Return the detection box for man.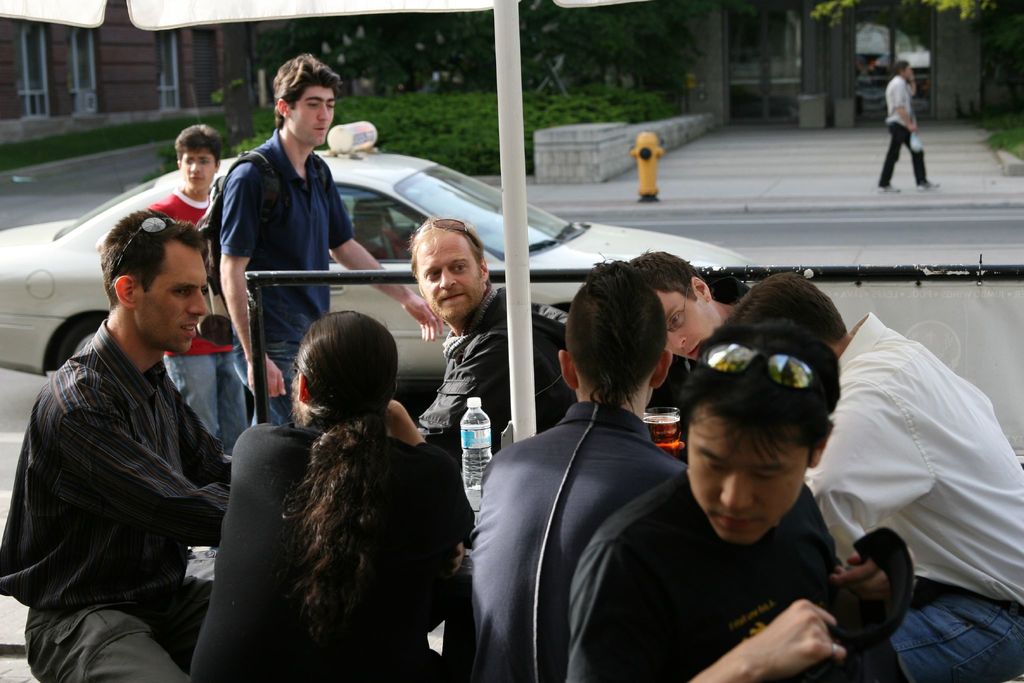
crop(725, 265, 1023, 682).
